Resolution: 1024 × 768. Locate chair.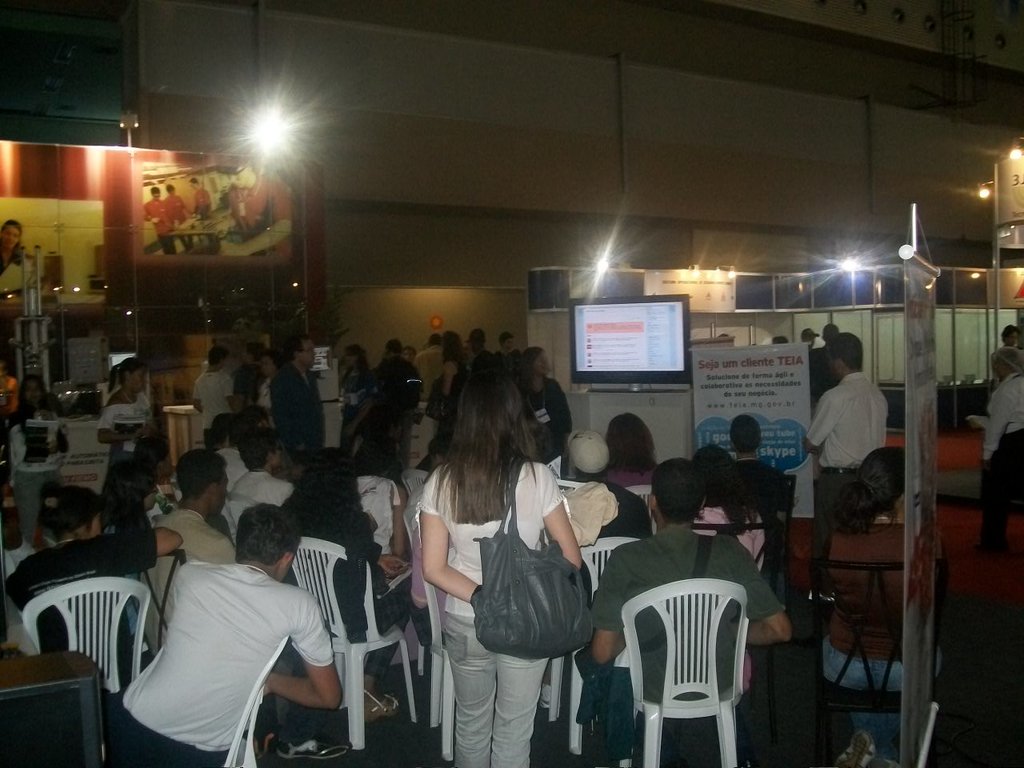
box=[610, 569, 762, 767].
